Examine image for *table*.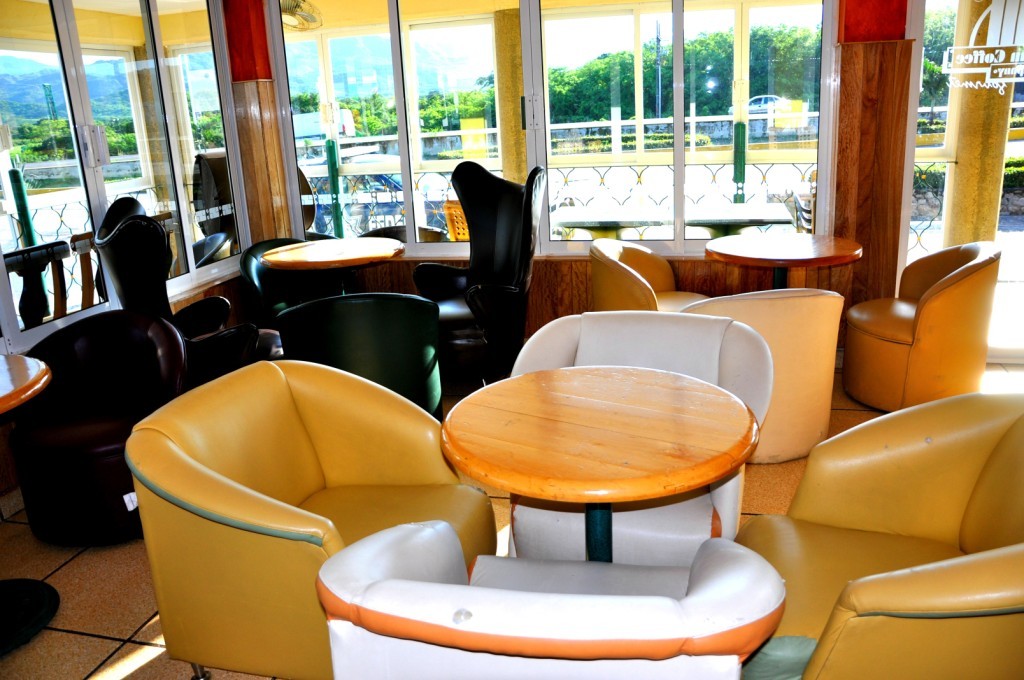
Examination result: 701/232/864/287.
